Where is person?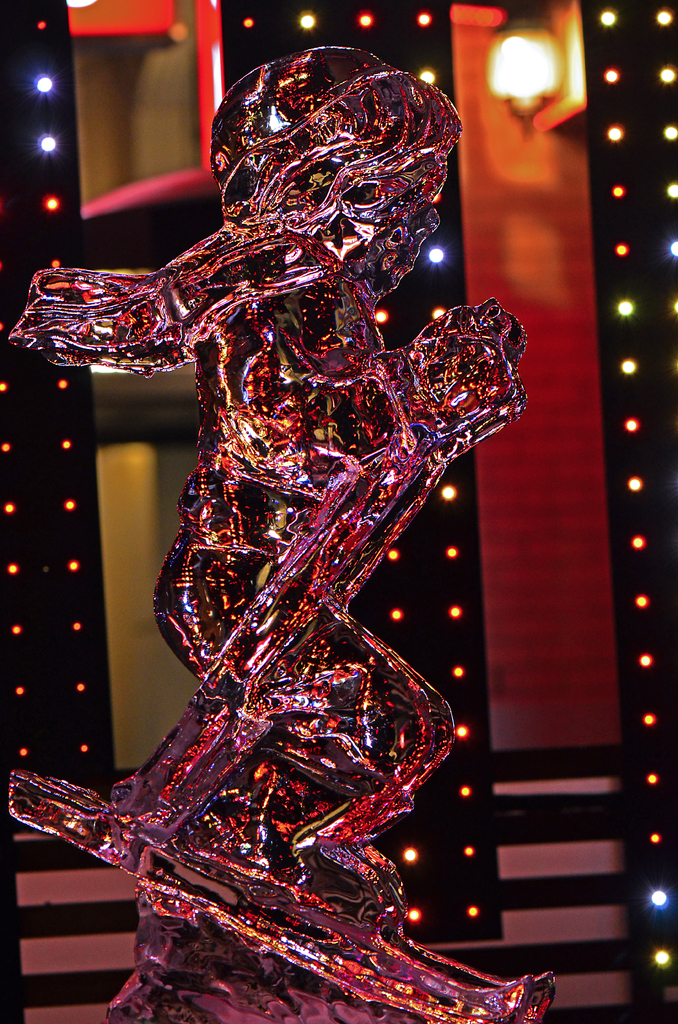
BBox(0, 12, 620, 1009).
